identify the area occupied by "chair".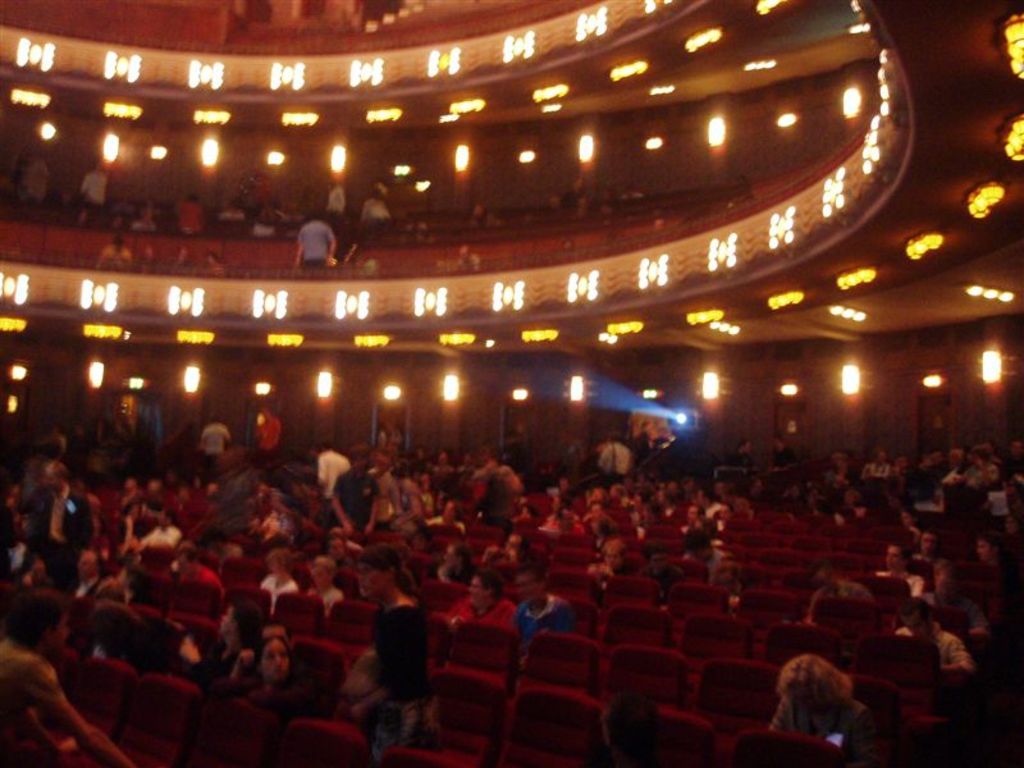
Area: {"x1": 465, "y1": 532, "x2": 498, "y2": 556}.
